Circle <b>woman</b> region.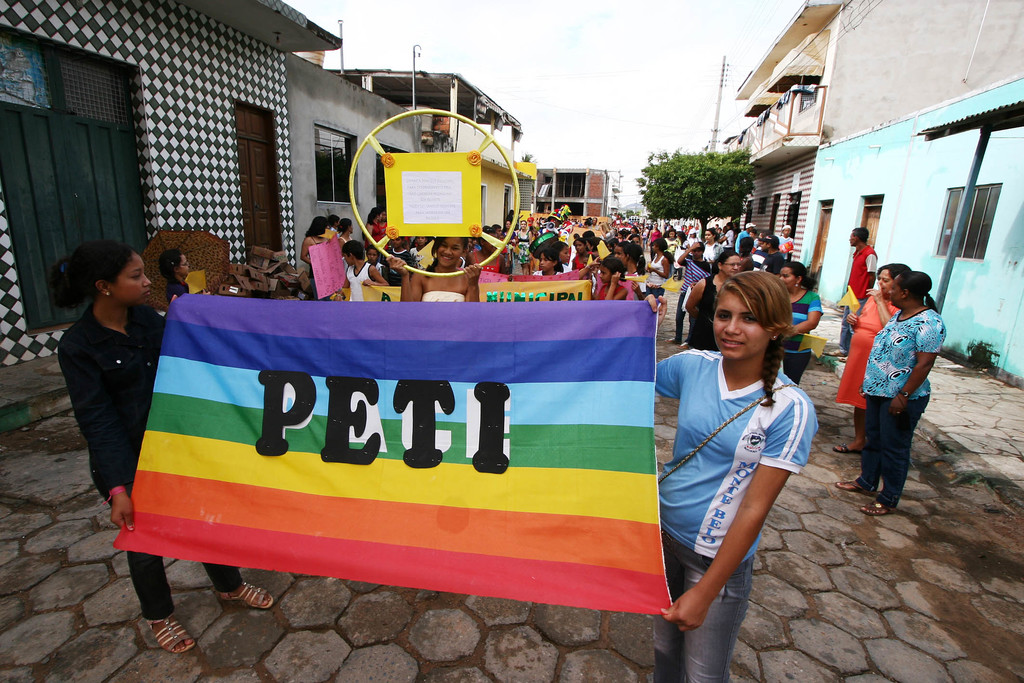
Region: (36, 241, 282, 656).
